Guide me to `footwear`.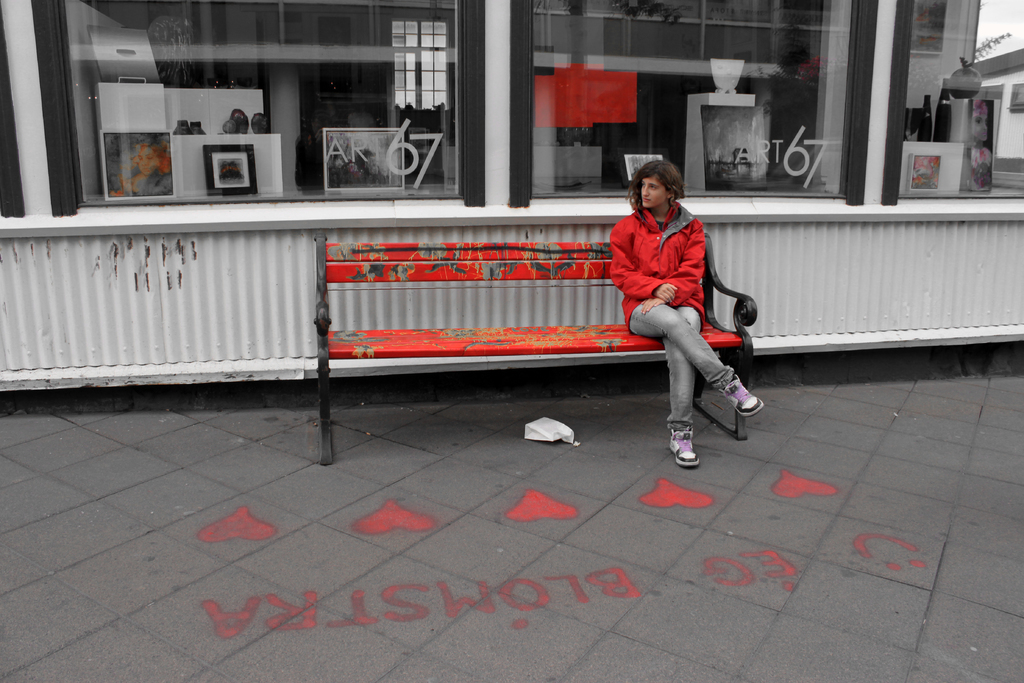
Guidance: select_region(170, 120, 189, 133).
